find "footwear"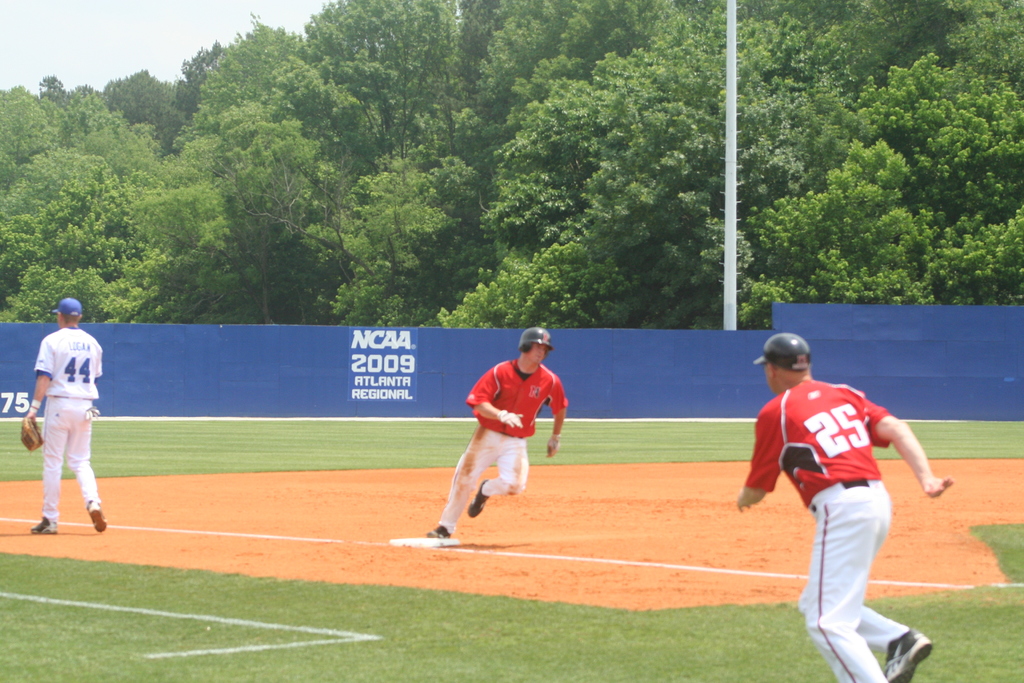
[84,497,109,534]
